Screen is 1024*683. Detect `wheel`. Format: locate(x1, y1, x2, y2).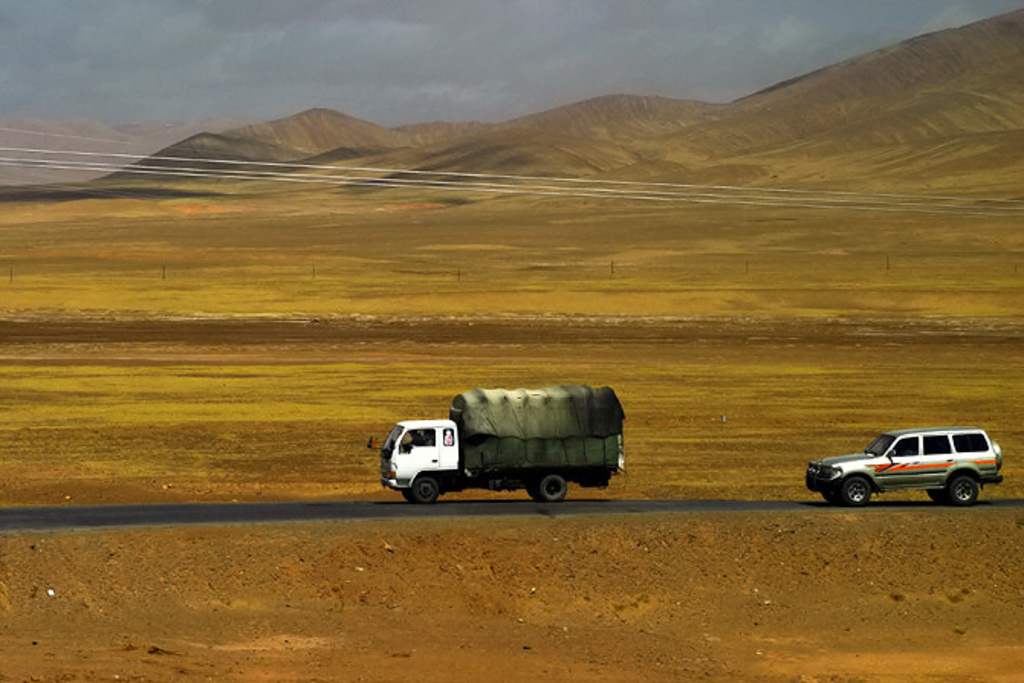
locate(834, 475, 876, 516).
